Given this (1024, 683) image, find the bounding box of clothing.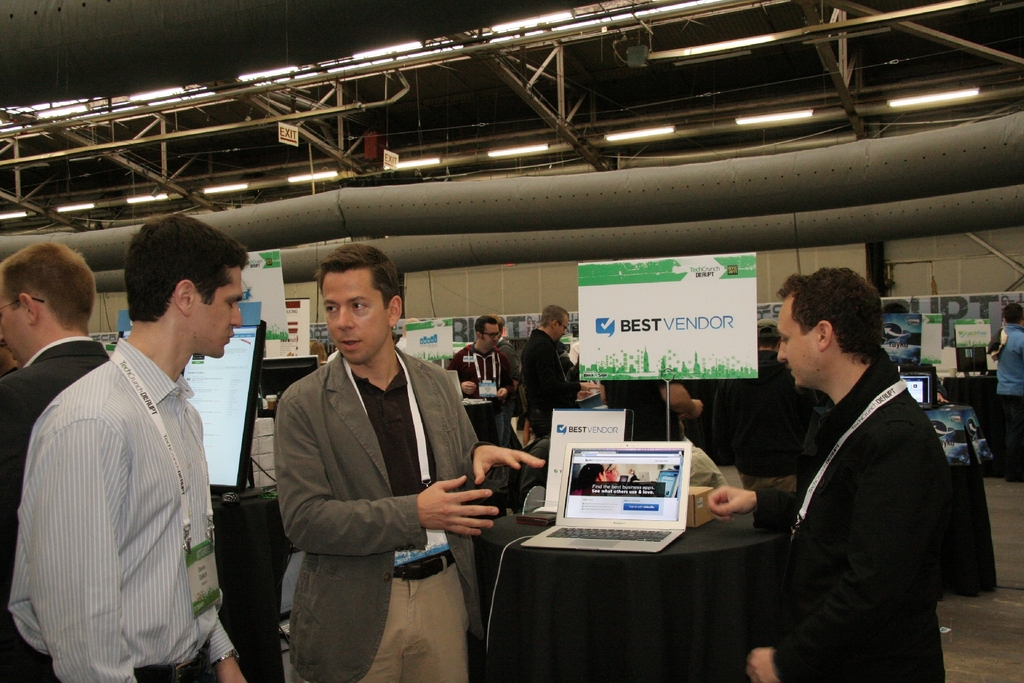
locate(517, 324, 583, 441).
